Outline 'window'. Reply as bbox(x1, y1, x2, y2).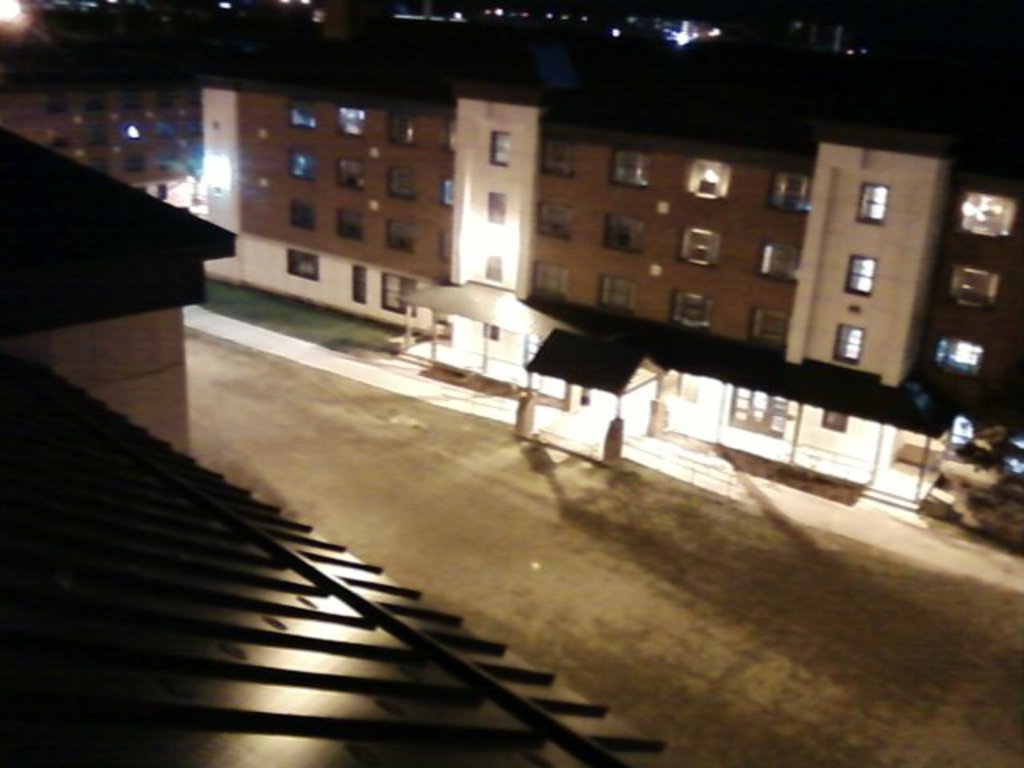
bbox(768, 171, 814, 214).
